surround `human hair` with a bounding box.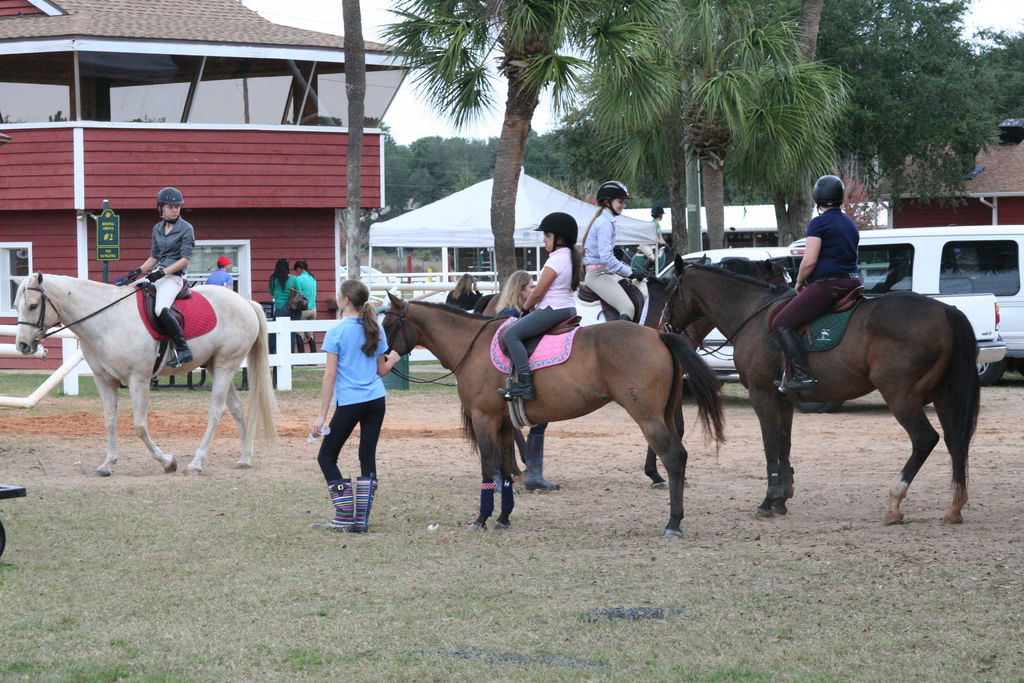
x1=568 y1=247 x2=584 y2=288.
